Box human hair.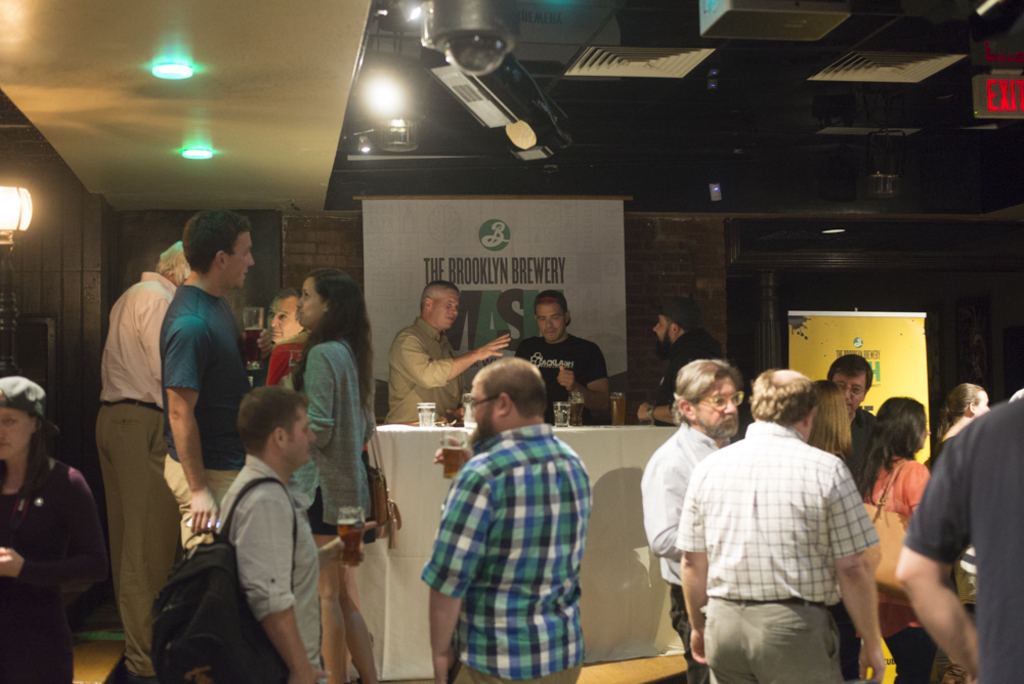
box=[809, 380, 855, 455].
